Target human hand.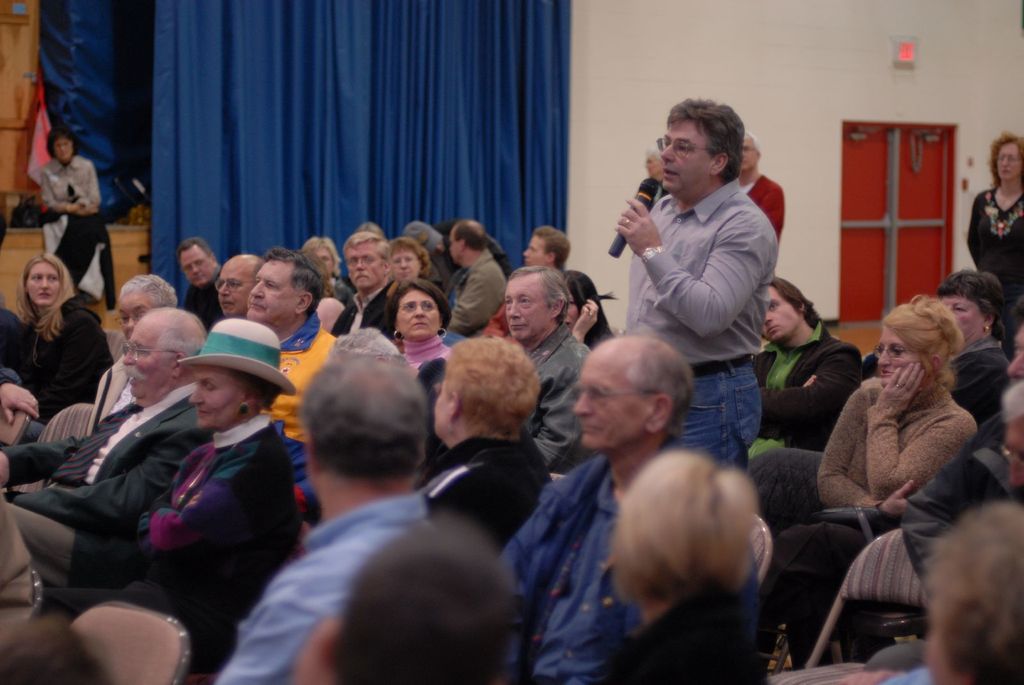
Target region: Rect(880, 477, 915, 521).
